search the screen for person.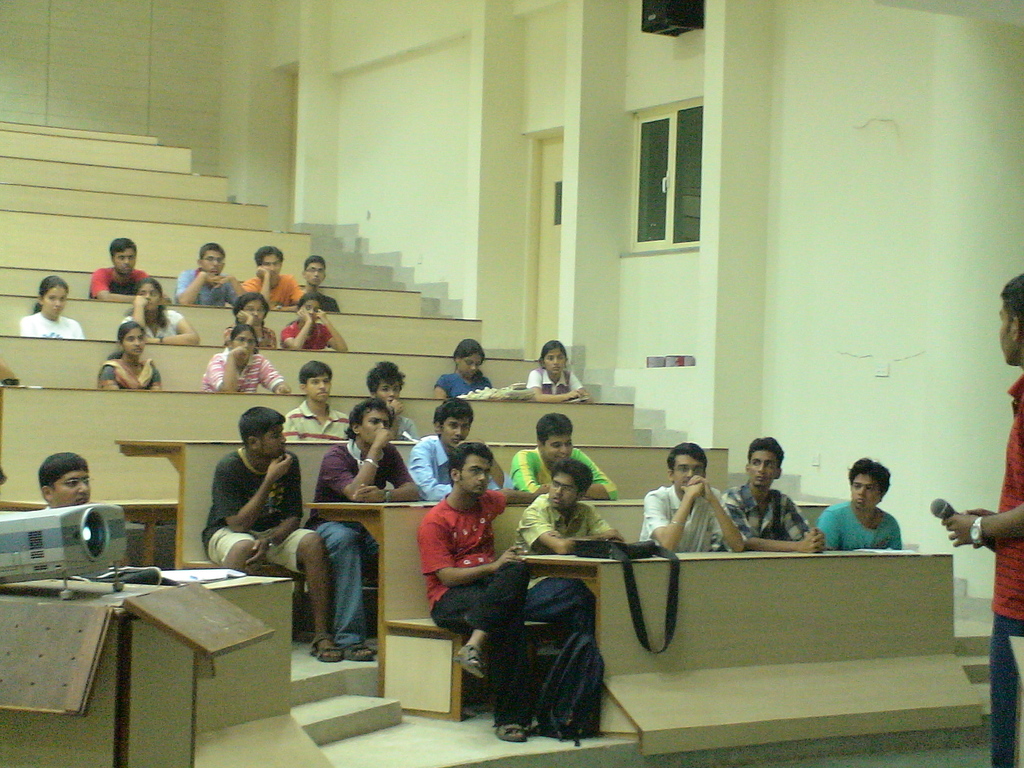
Found at pyautogui.locateOnScreen(508, 456, 626, 639).
